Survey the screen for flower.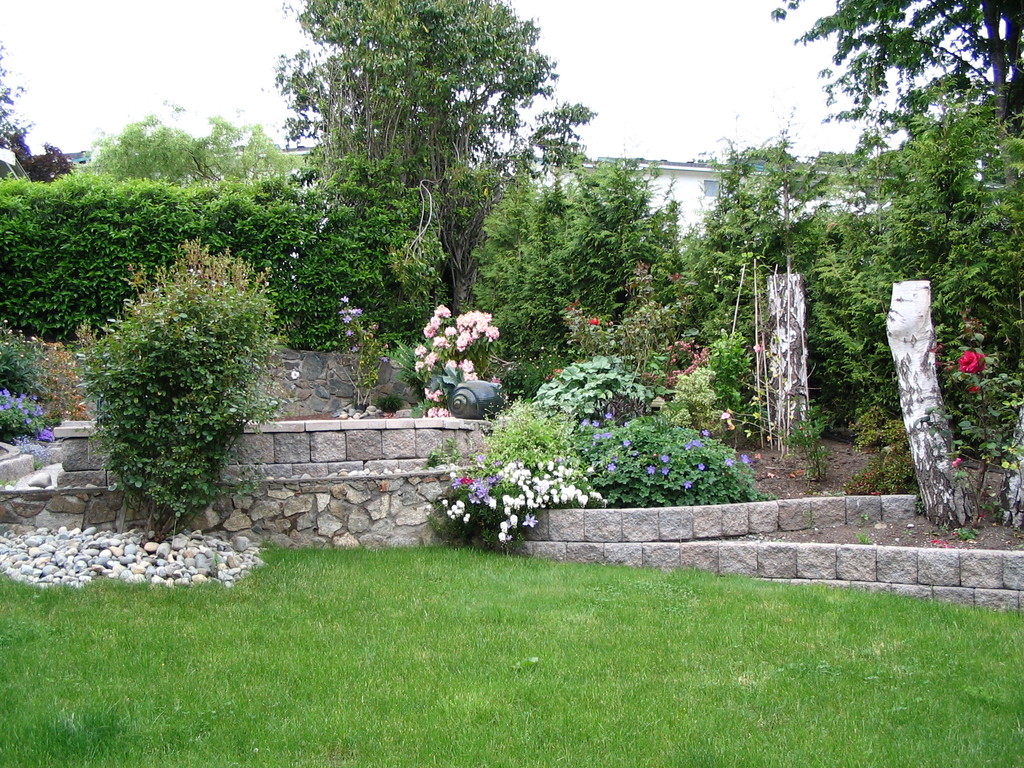
Survey found: box=[680, 474, 691, 488].
